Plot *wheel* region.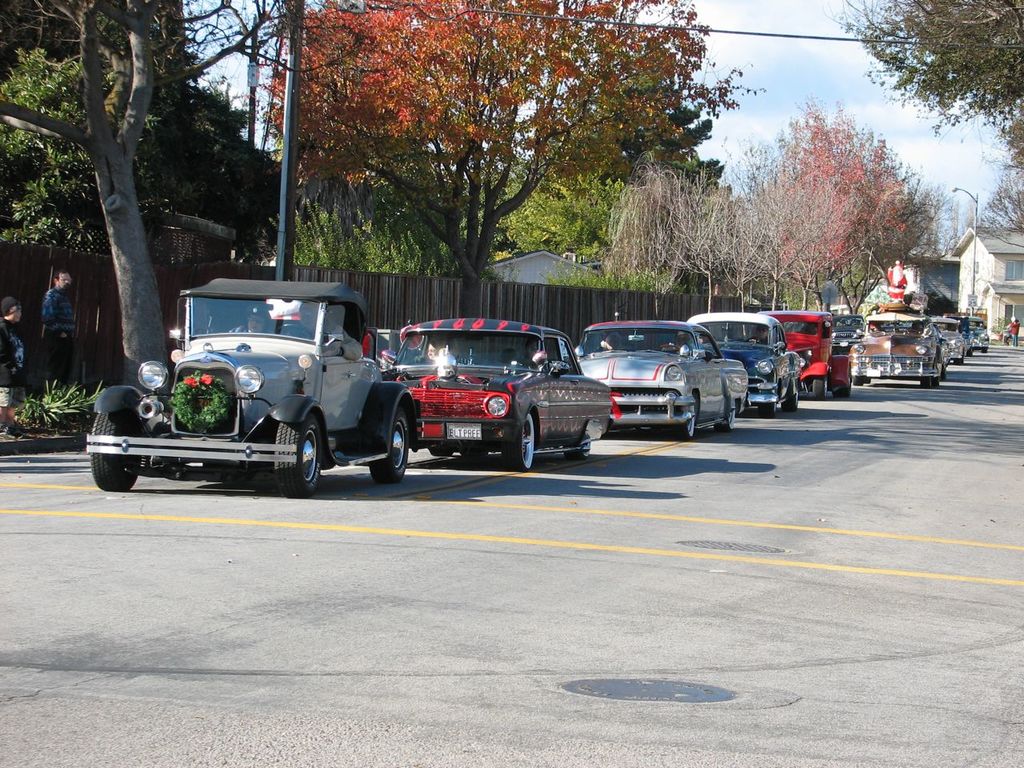
Plotted at crop(679, 398, 702, 444).
